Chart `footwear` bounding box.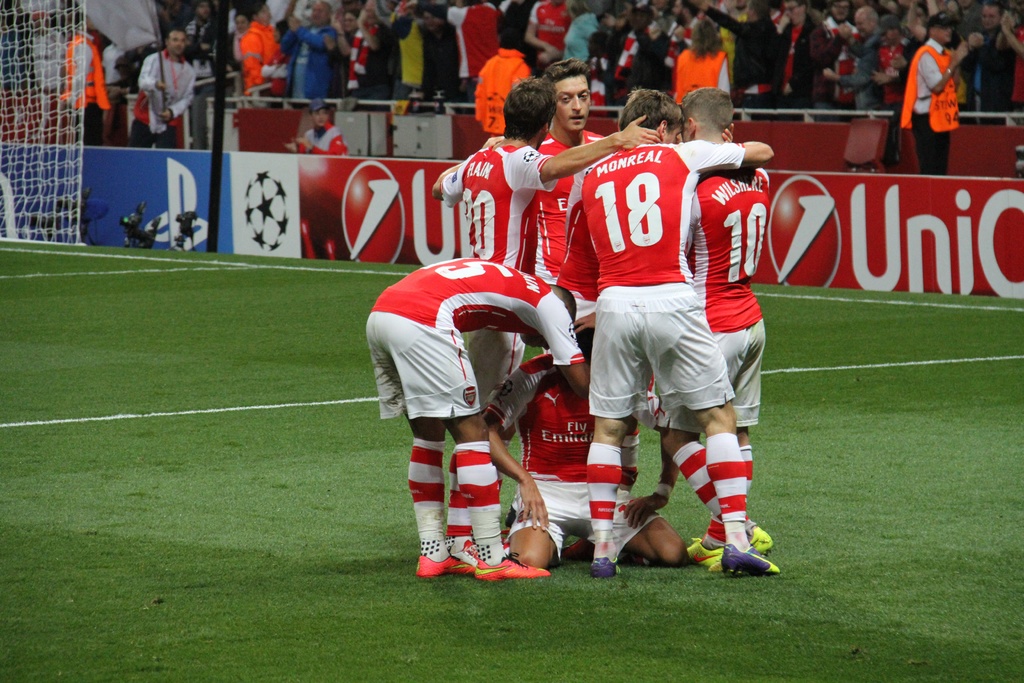
Charted: x1=739 y1=520 x2=775 y2=546.
